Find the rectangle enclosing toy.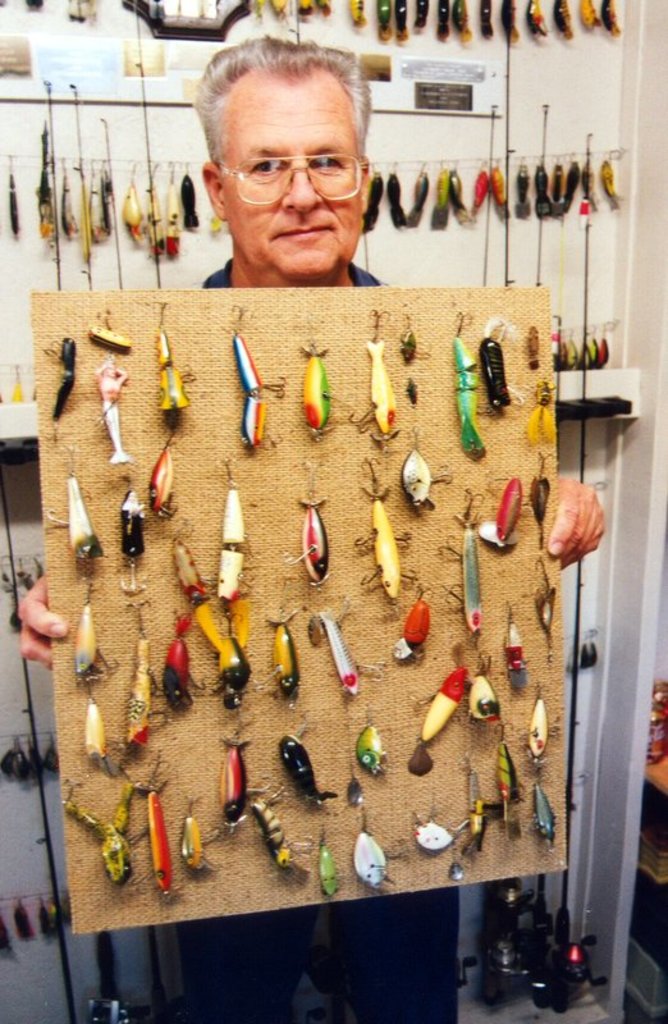
pyautogui.locateOnScreen(500, 737, 523, 813).
